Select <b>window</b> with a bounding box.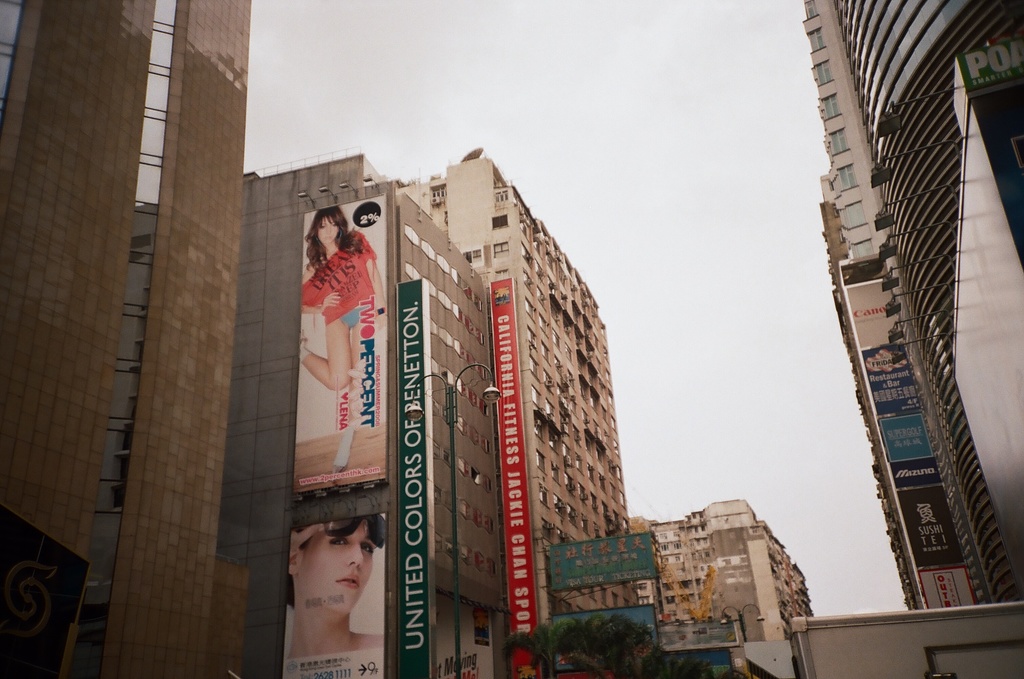
430,186,445,200.
